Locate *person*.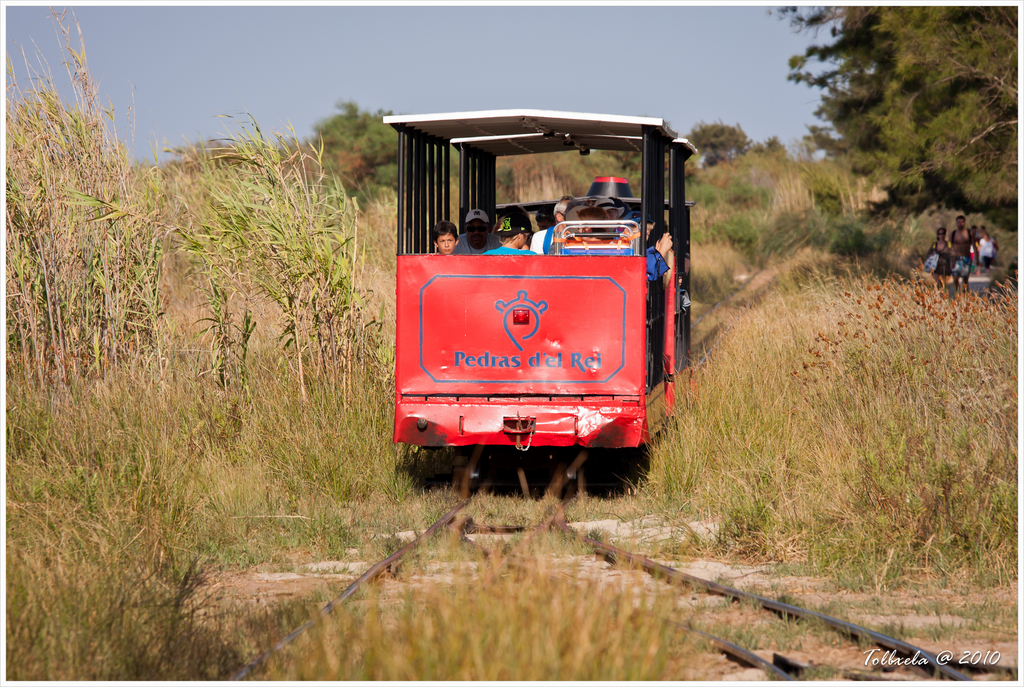
Bounding box: x1=981 y1=234 x2=997 y2=273.
